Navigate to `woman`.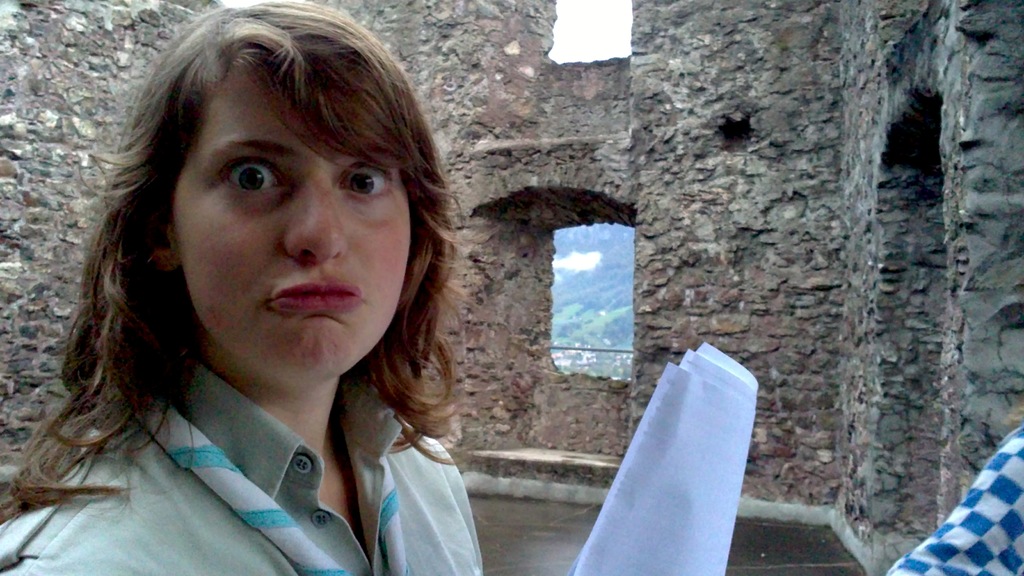
Navigation target: detection(4, 15, 529, 551).
